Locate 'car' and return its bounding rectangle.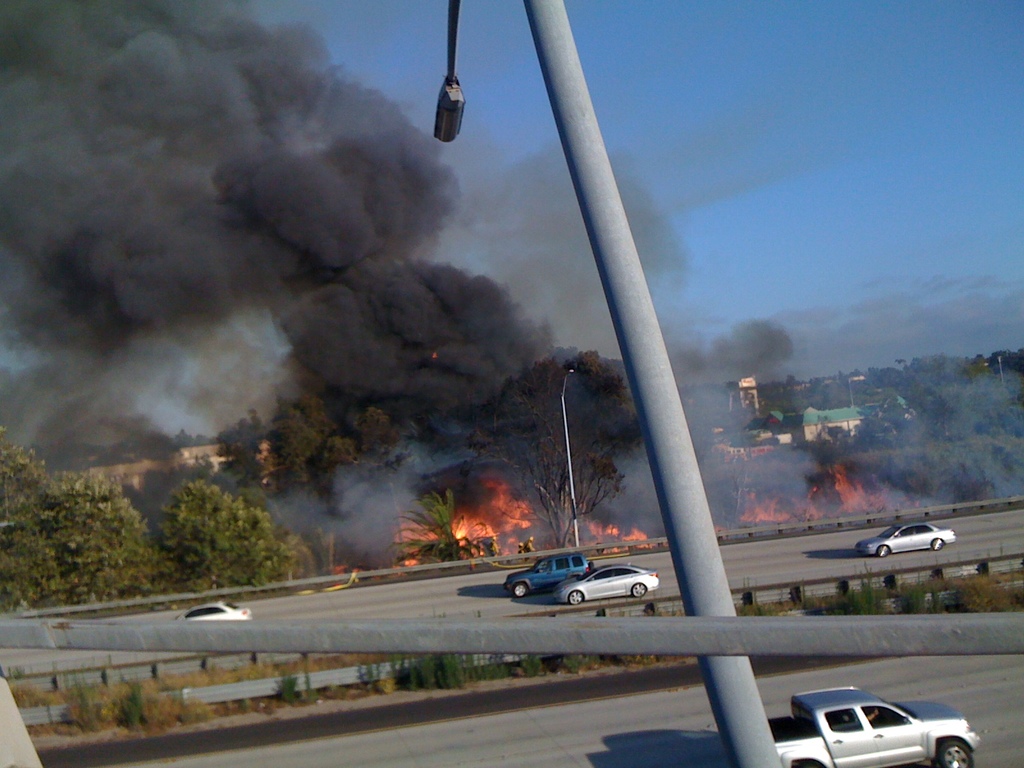
box=[556, 563, 660, 604].
